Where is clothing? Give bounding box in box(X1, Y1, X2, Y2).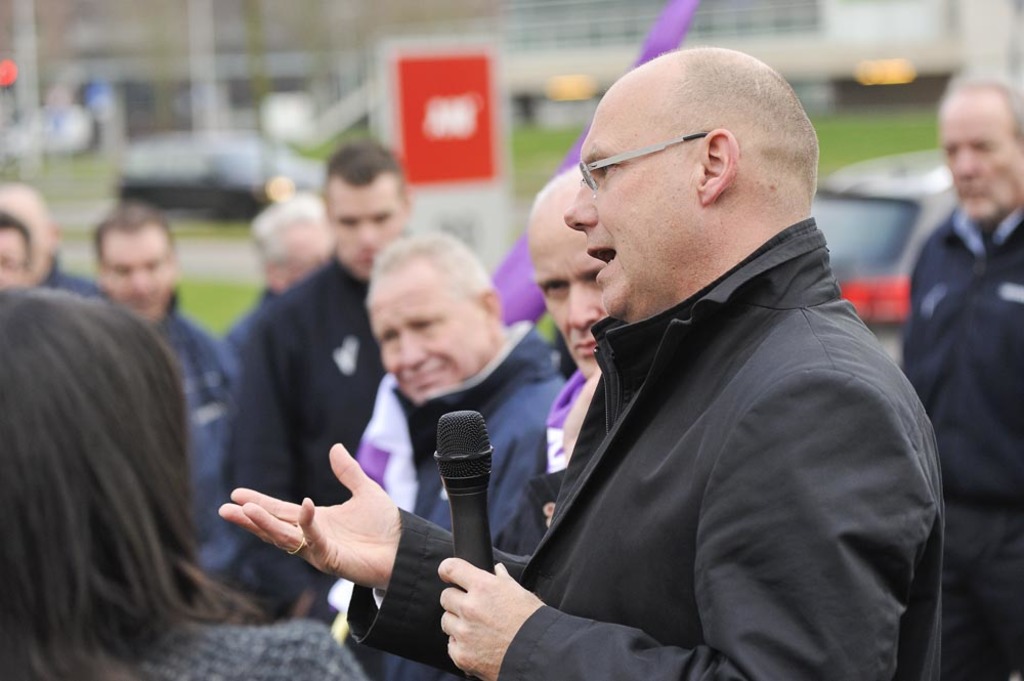
box(351, 324, 575, 680).
